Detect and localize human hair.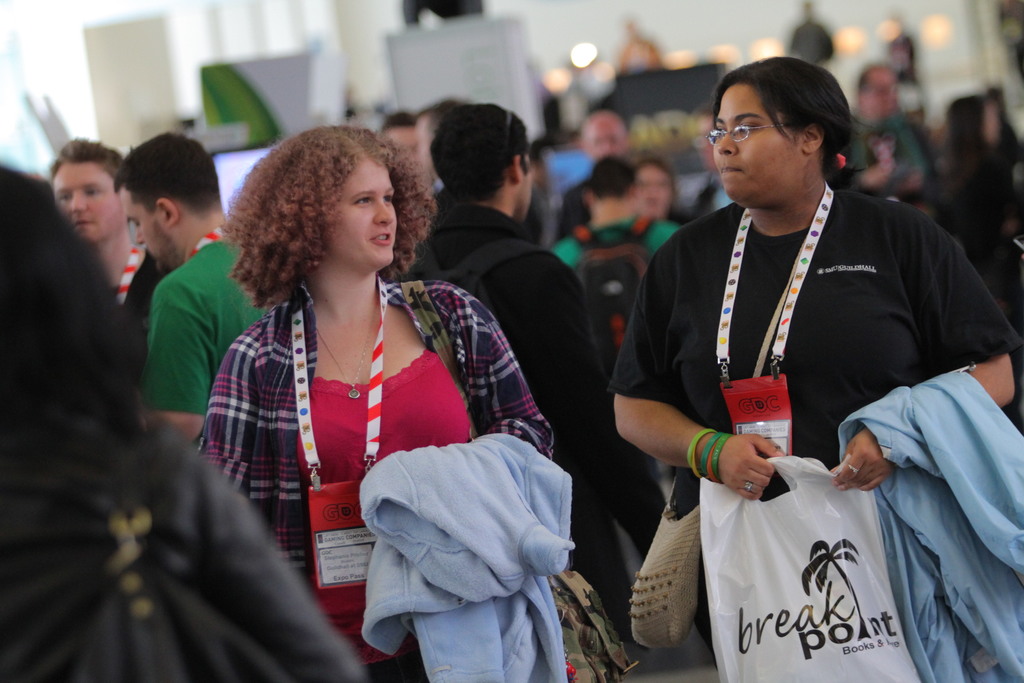
Localized at select_region(0, 161, 149, 443).
